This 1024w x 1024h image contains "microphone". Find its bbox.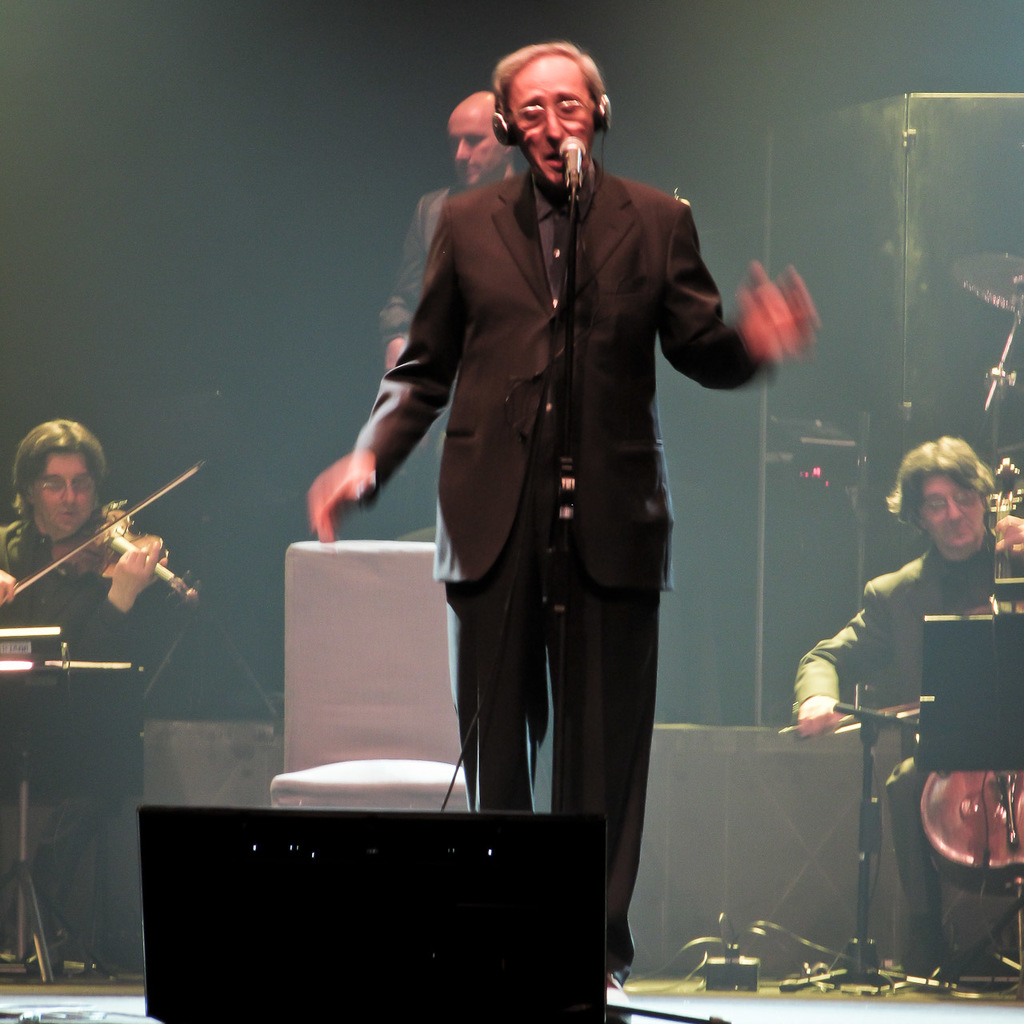
l=548, t=131, r=592, b=202.
